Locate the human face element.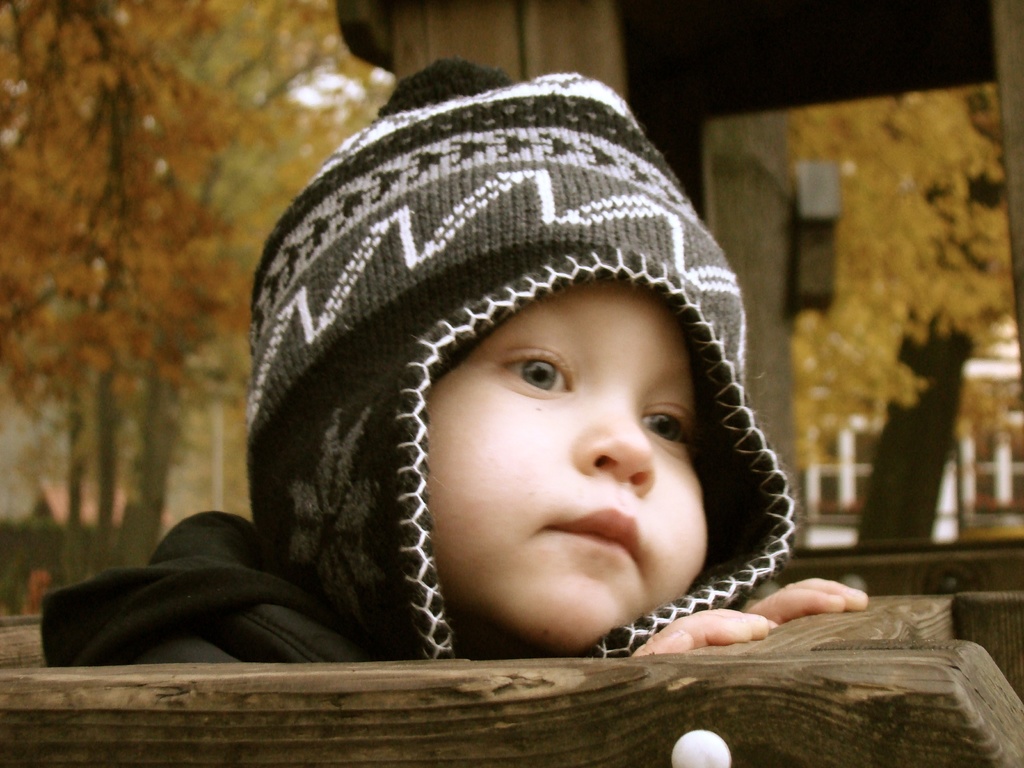
Element bbox: x1=427 y1=283 x2=706 y2=653.
